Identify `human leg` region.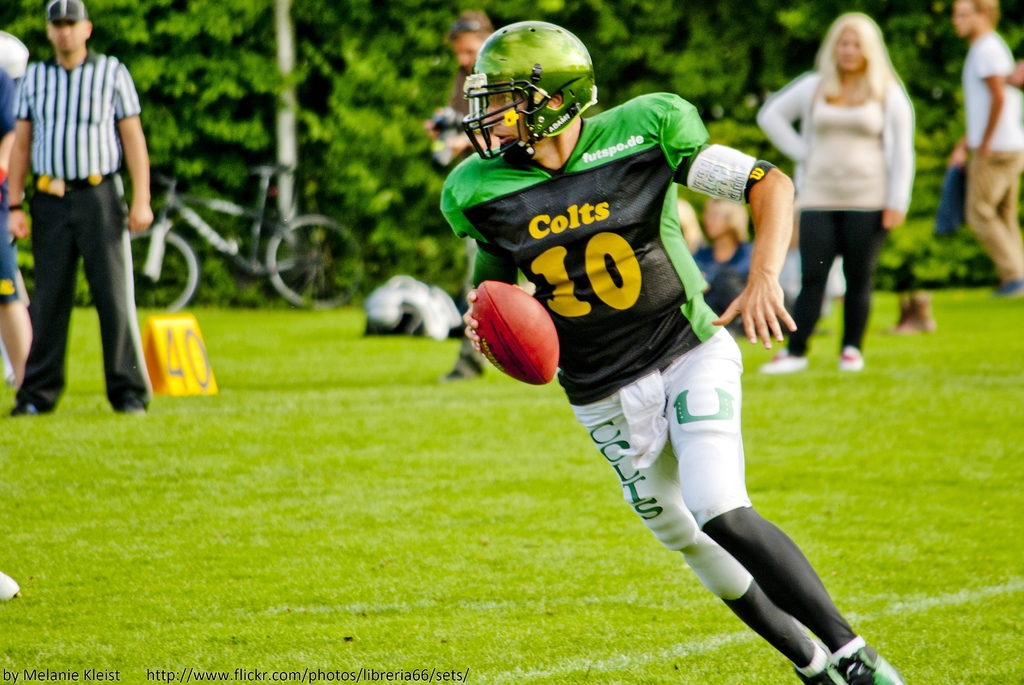
Region: x1=840 y1=207 x2=884 y2=369.
